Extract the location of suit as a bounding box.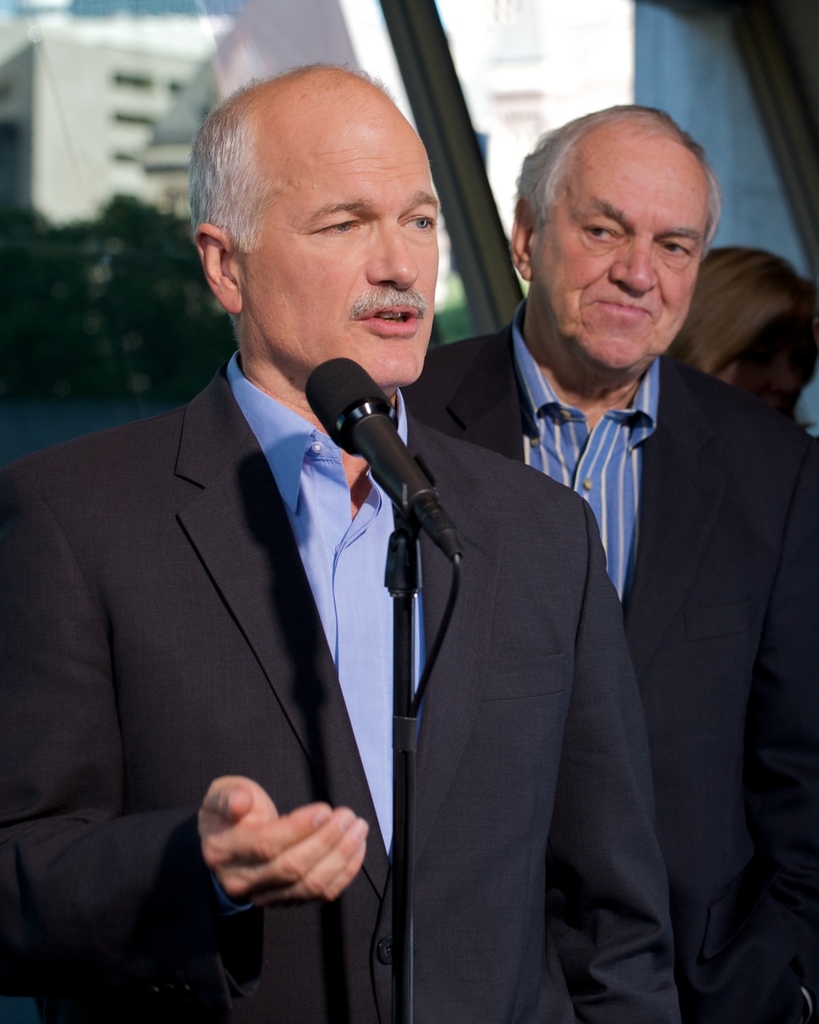
select_region(401, 300, 818, 1023).
